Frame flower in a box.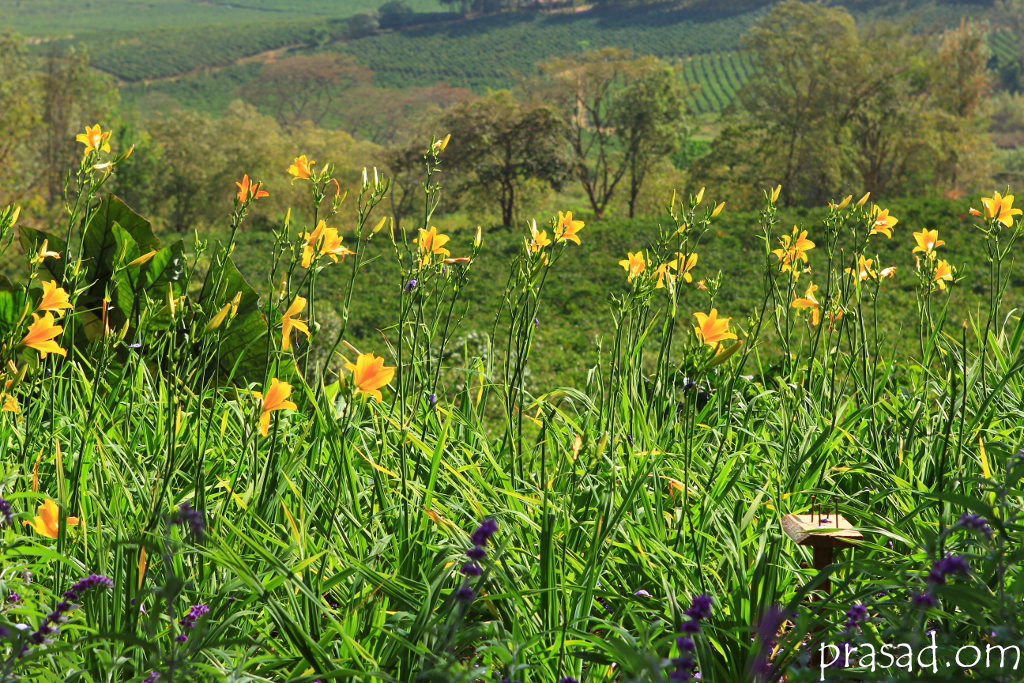
crop(571, 435, 579, 461).
